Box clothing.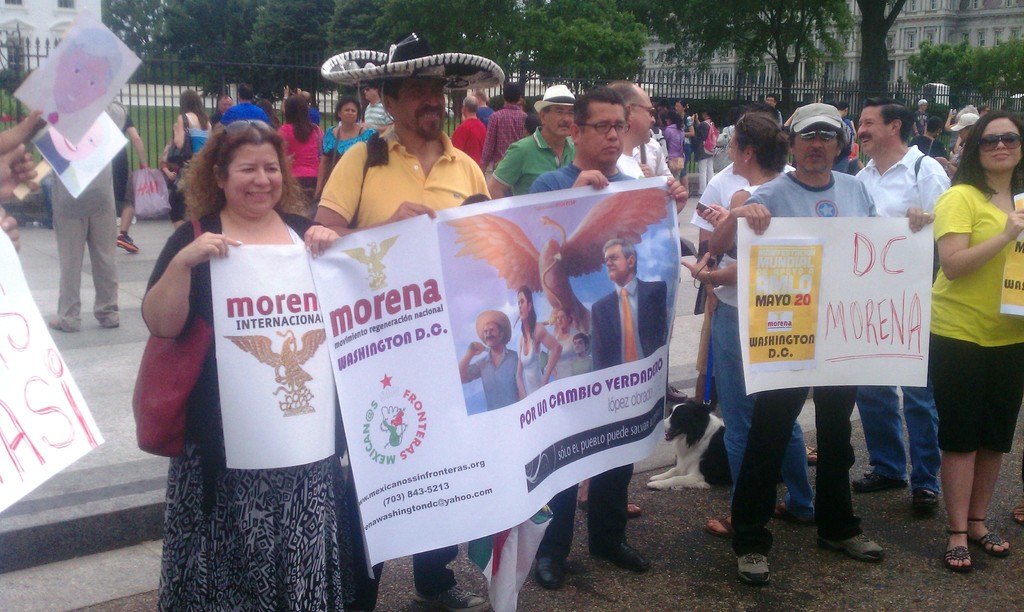
725 169 875 561.
